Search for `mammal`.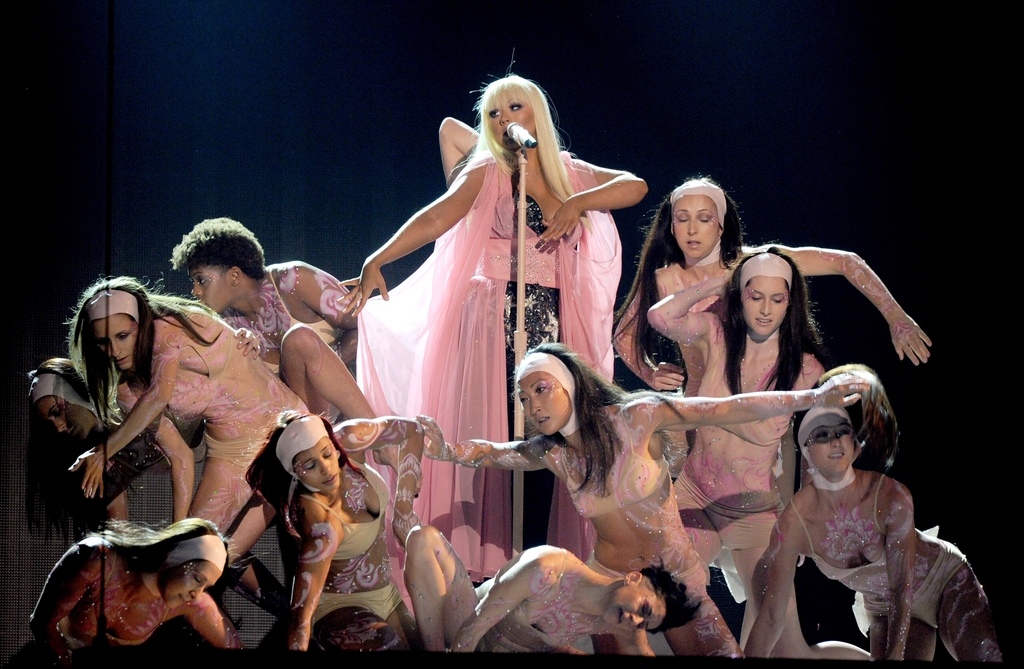
Found at {"left": 28, "top": 510, "right": 246, "bottom": 664}.
